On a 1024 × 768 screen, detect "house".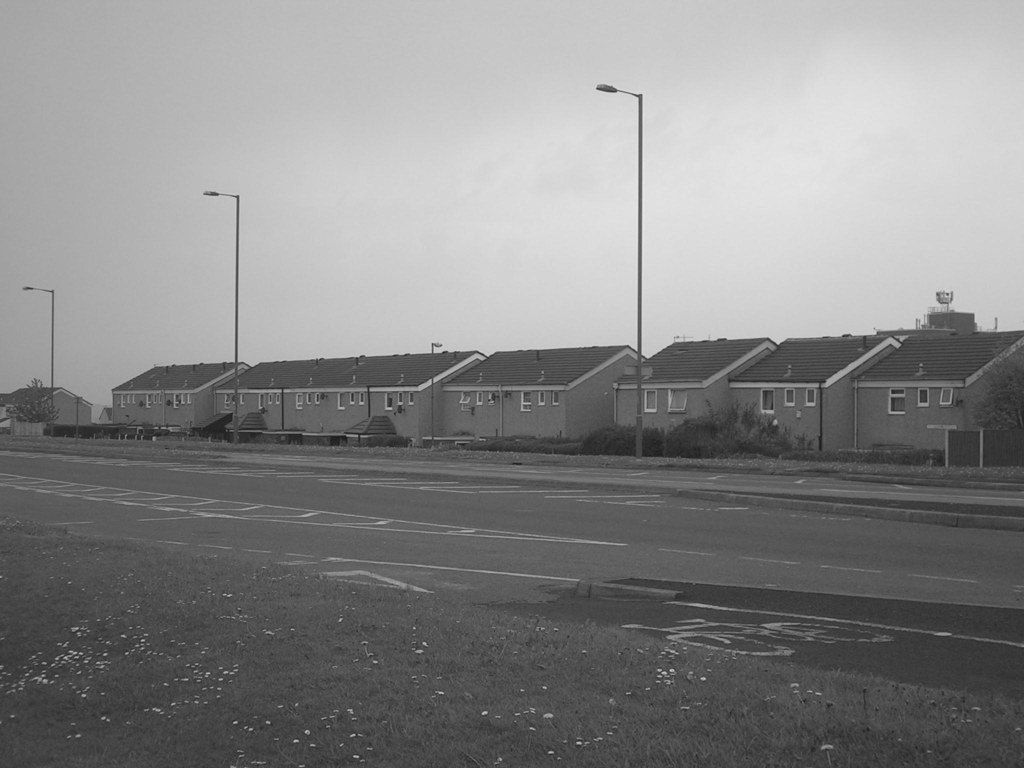
<bbox>432, 342, 633, 449</bbox>.
